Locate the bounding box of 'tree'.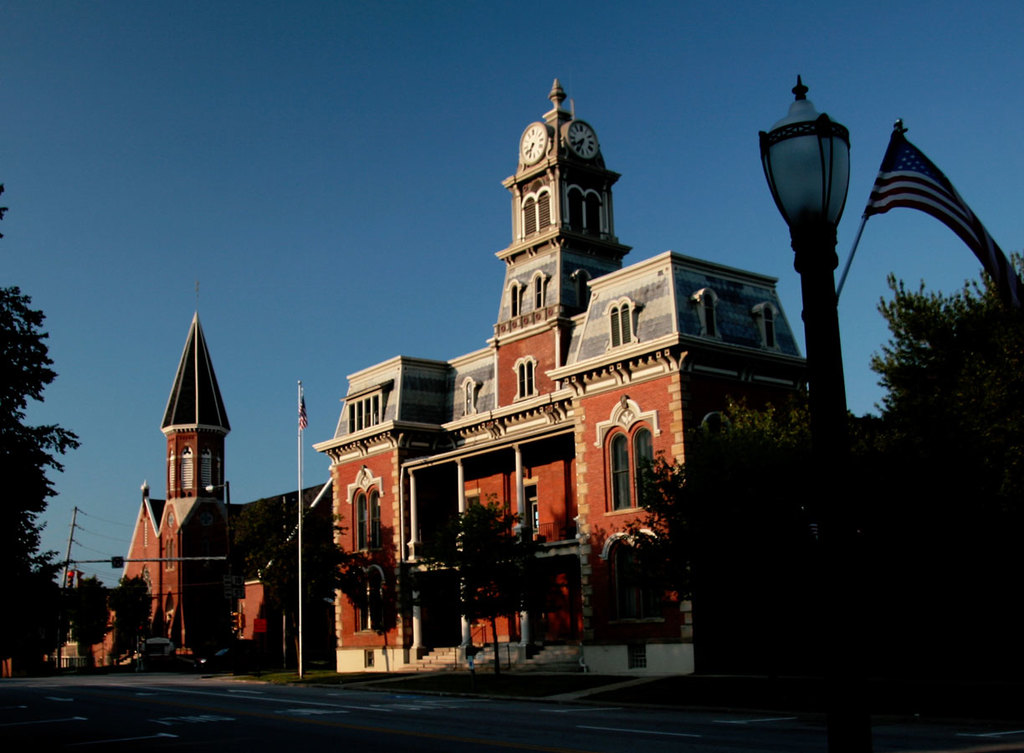
Bounding box: {"x1": 73, "y1": 571, "x2": 110, "y2": 669}.
